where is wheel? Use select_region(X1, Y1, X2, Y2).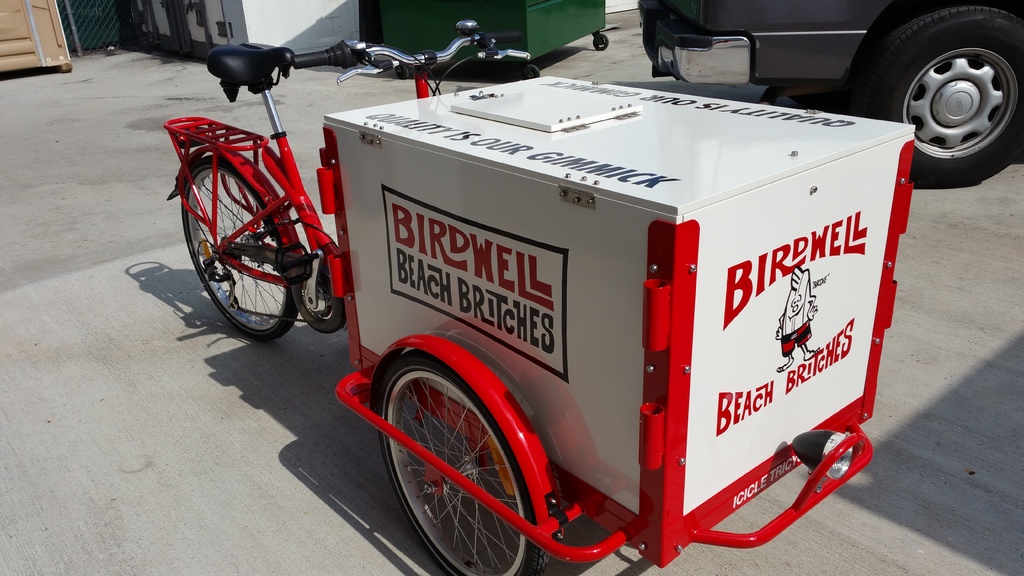
select_region(856, 4, 1017, 191).
